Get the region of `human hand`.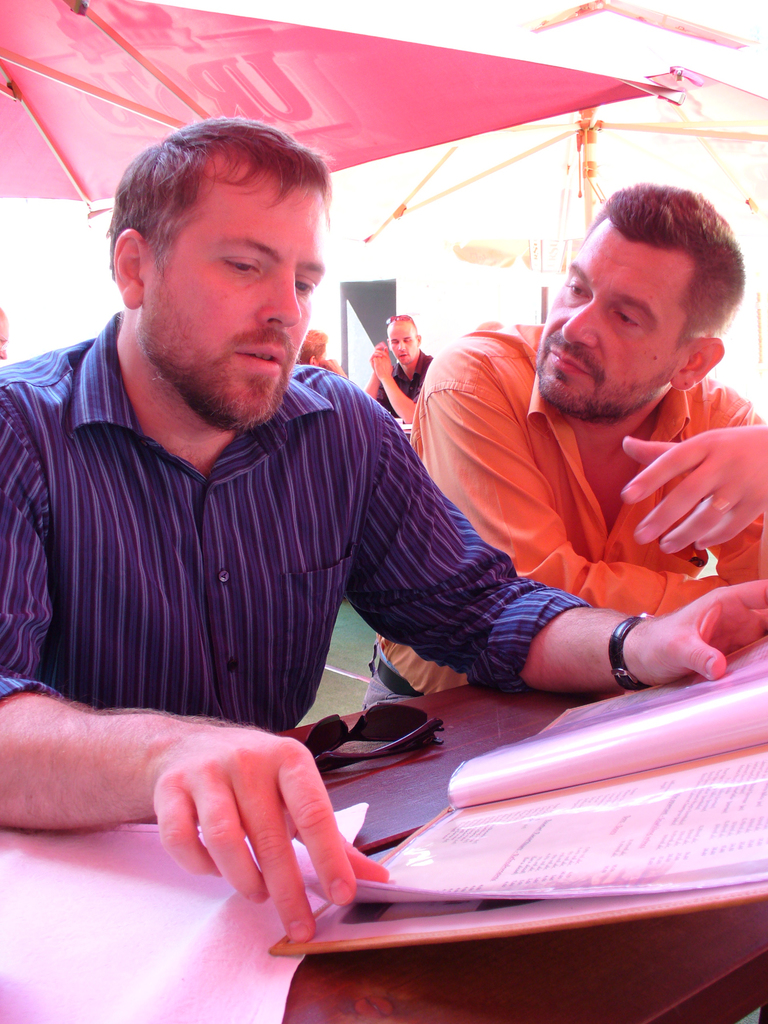
[left=320, top=358, right=346, bottom=377].
